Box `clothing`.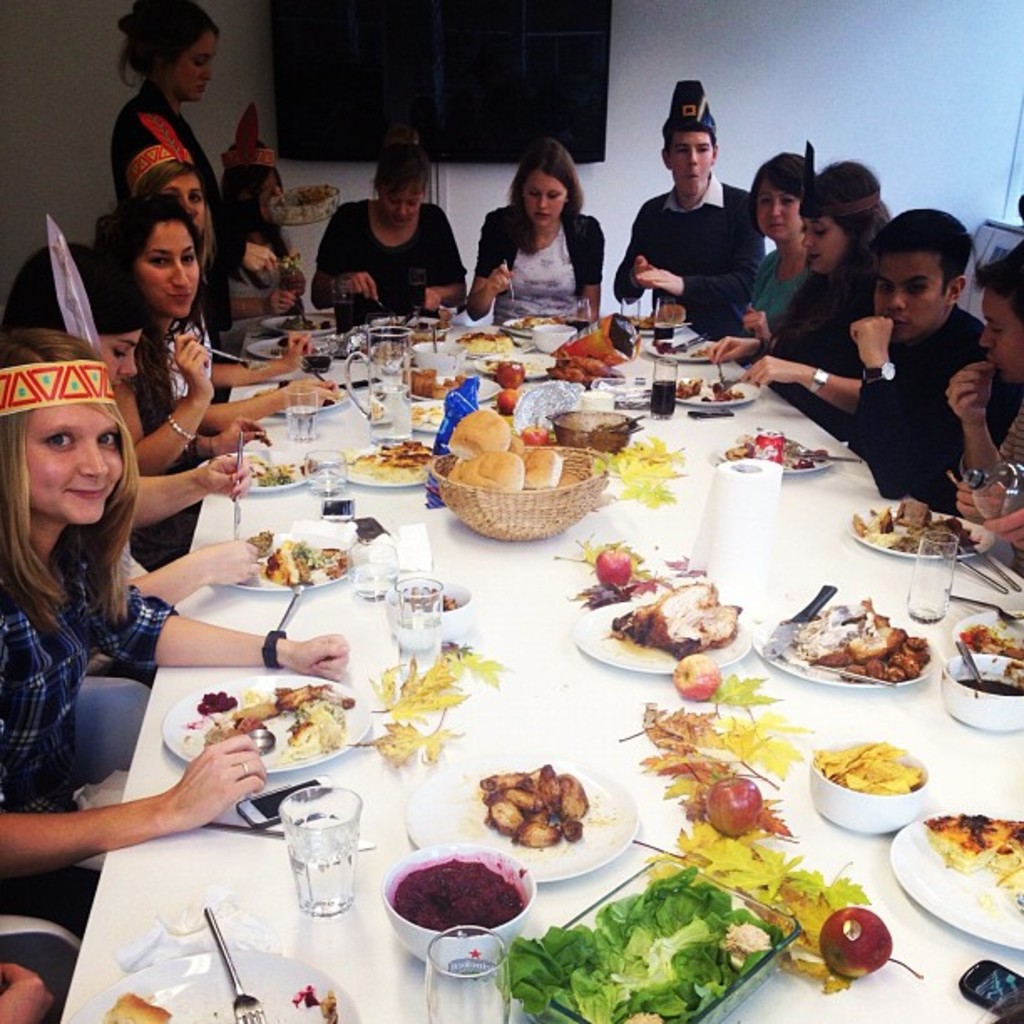
bbox=[857, 306, 1022, 522].
